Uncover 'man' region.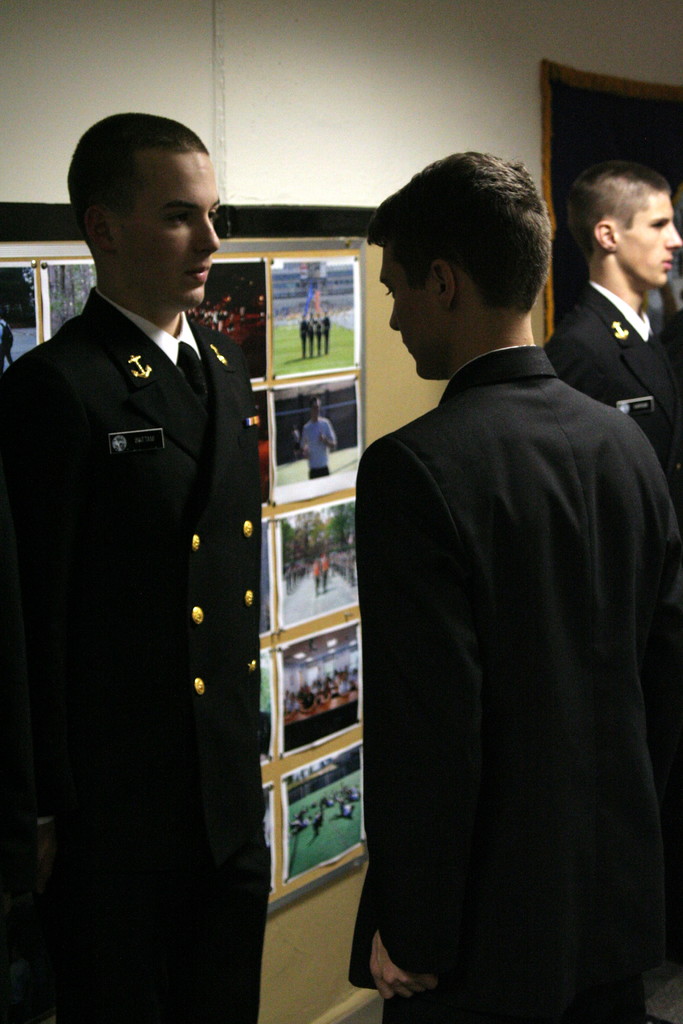
Uncovered: l=287, t=308, r=318, b=361.
